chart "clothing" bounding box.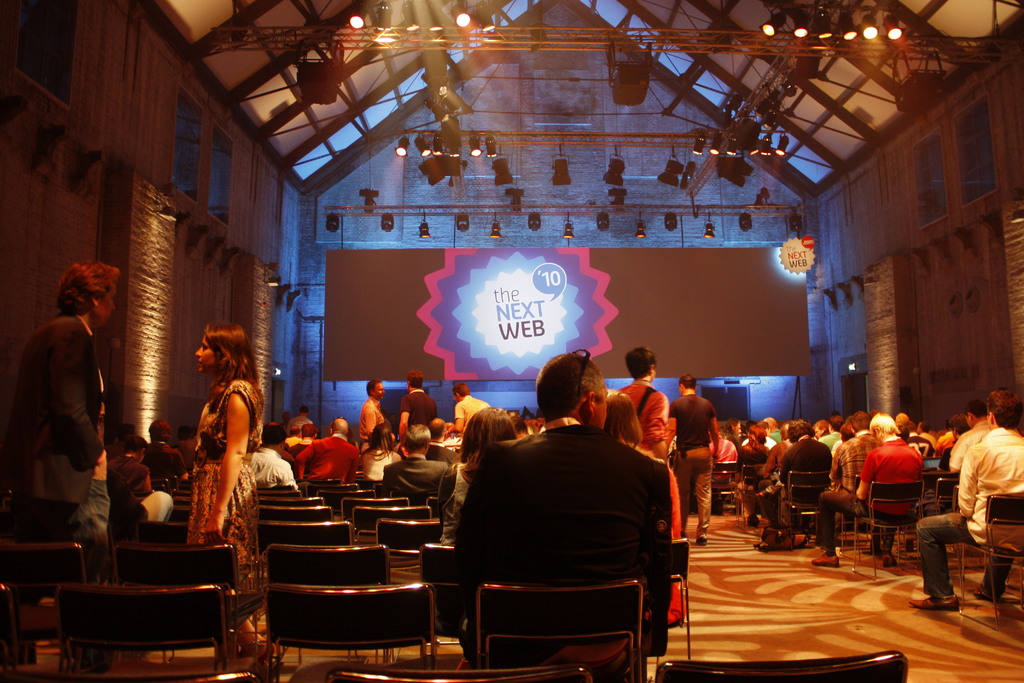
Charted: {"x1": 381, "y1": 454, "x2": 449, "y2": 506}.
